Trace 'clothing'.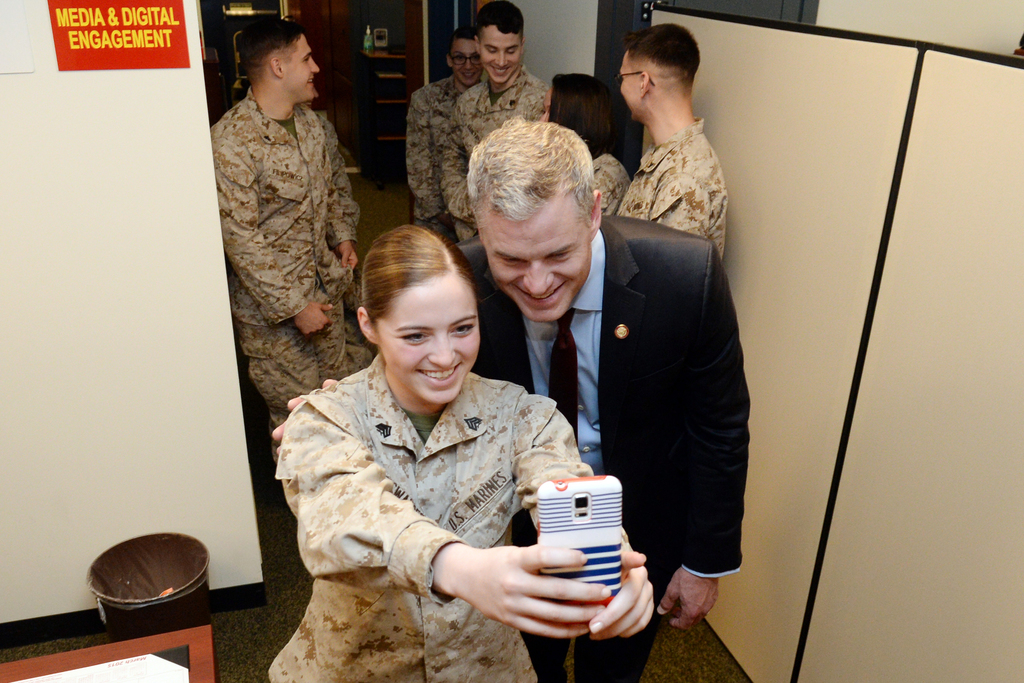
Traced to 403:73:475:244.
